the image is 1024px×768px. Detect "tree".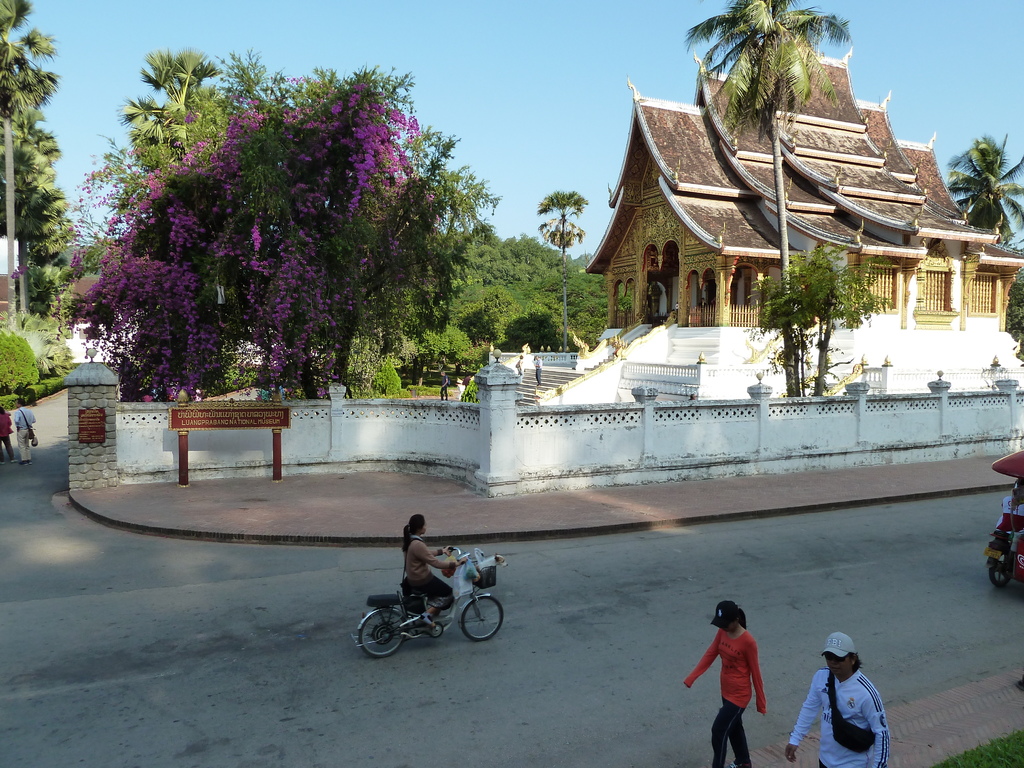
Detection: box(535, 188, 588, 348).
